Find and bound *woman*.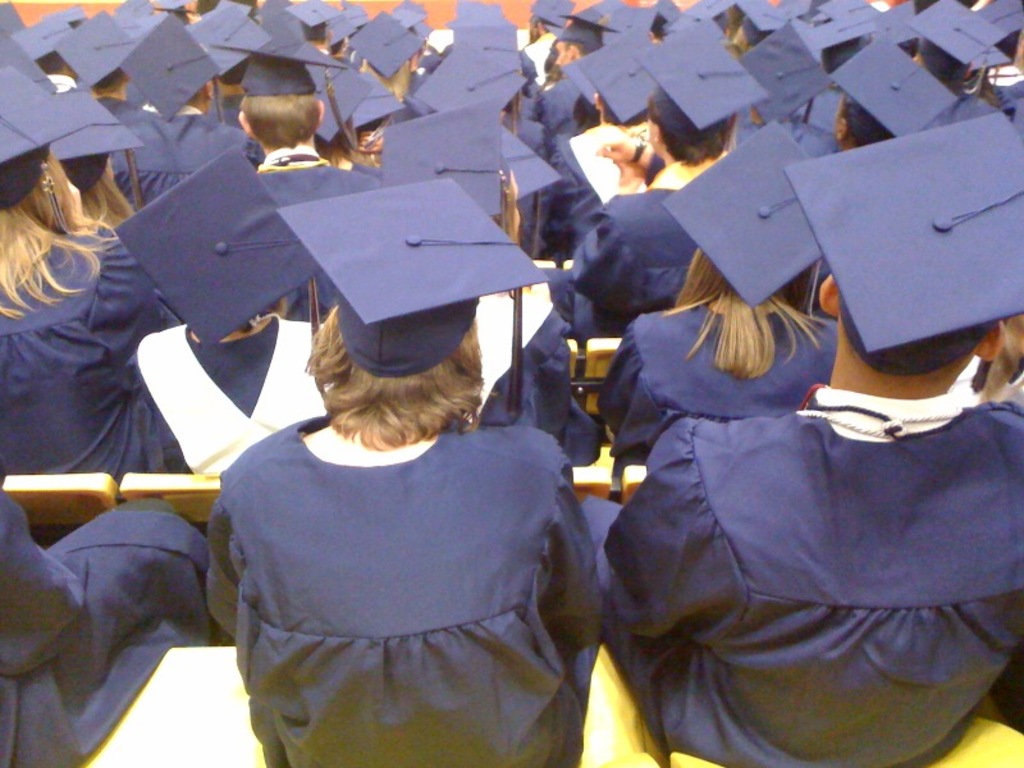
Bound: detection(596, 124, 836, 465).
